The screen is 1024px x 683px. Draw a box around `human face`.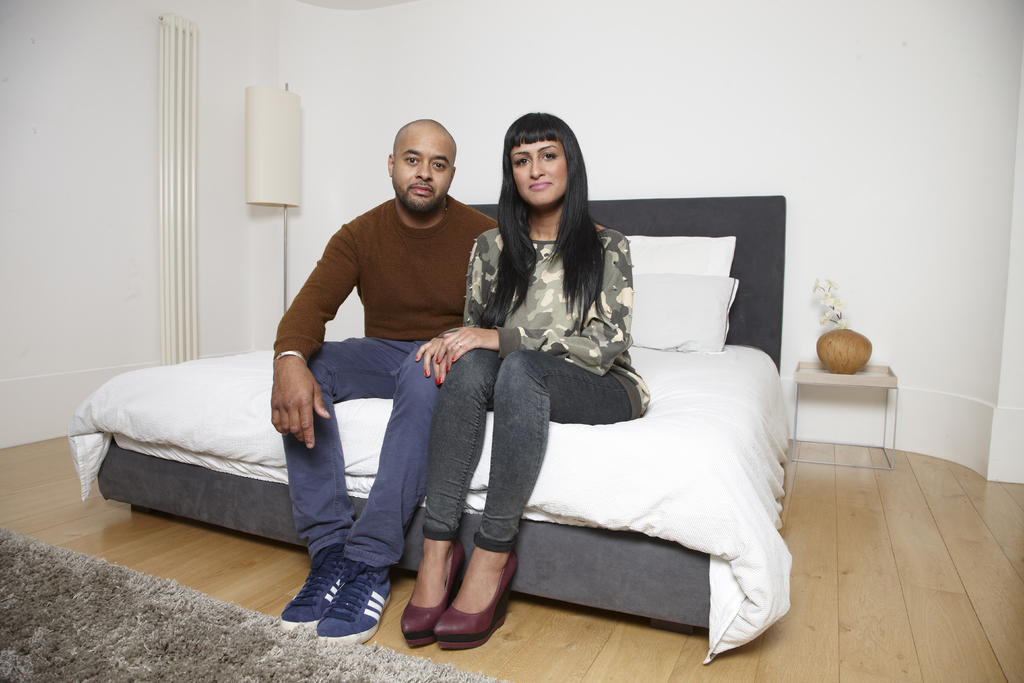
390, 135, 452, 213.
